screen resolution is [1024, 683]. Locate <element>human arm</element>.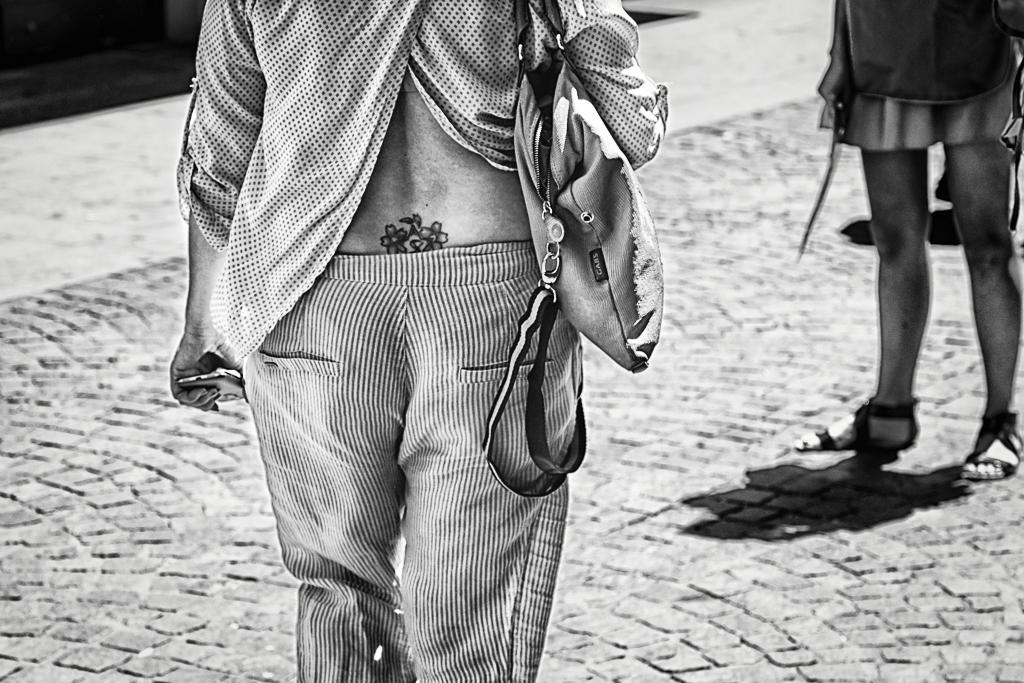
box=[558, 0, 670, 162].
